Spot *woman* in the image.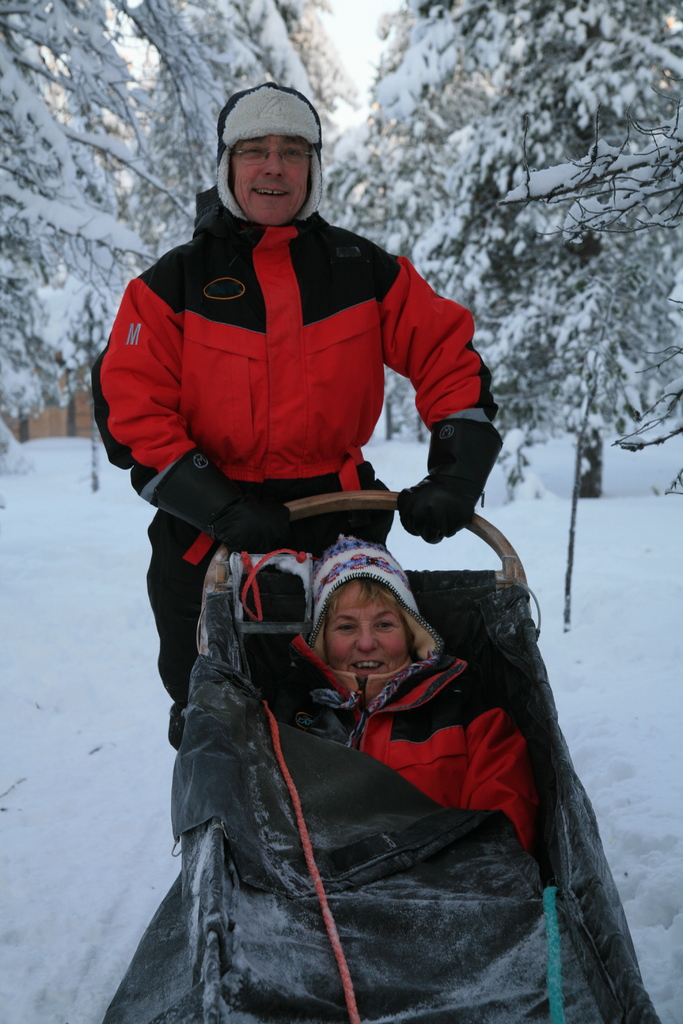
*woman* found at (289,539,543,856).
